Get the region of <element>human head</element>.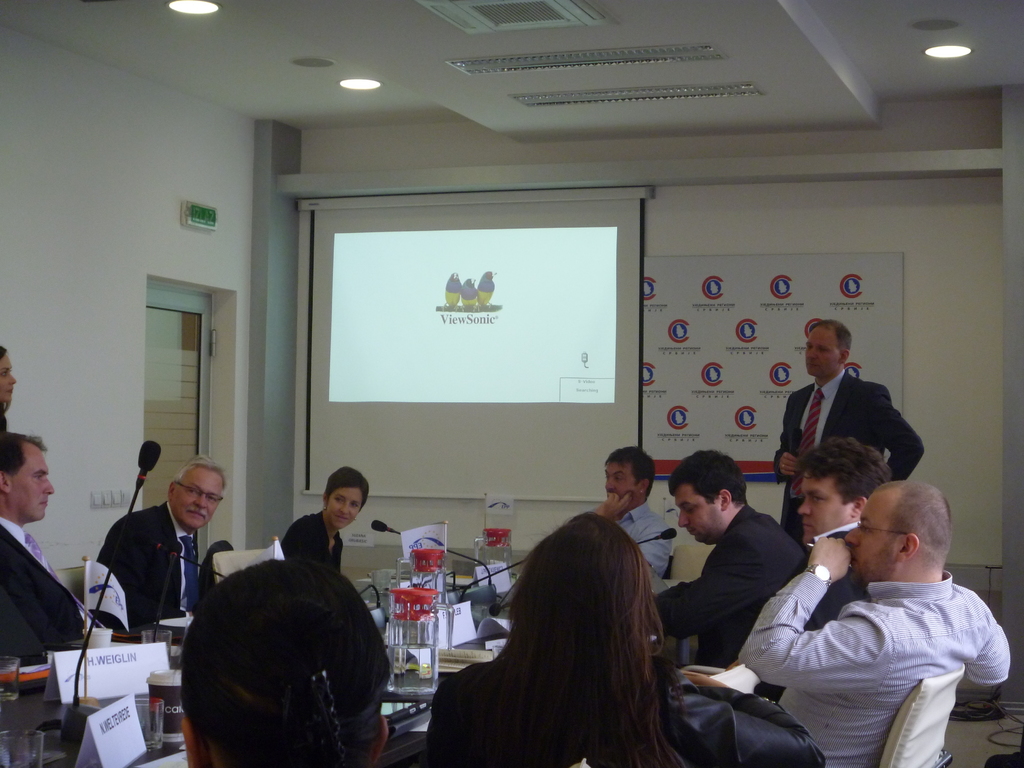
x1=666, y1=447, x2=748, y2=545.
